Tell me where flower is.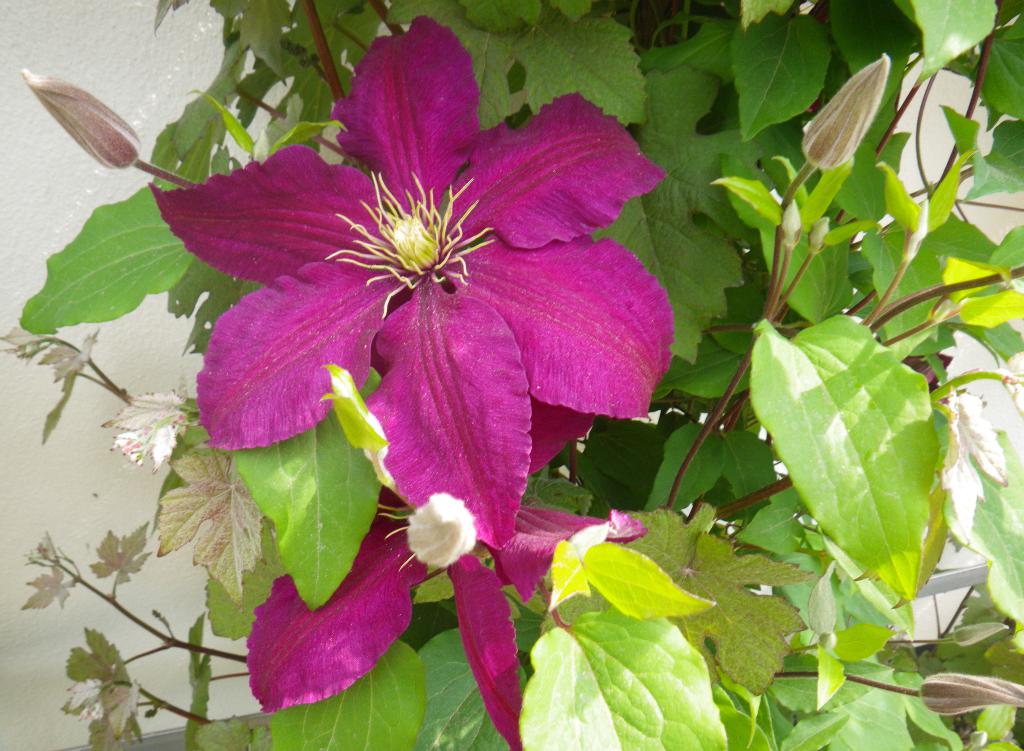
flower is at <box>189,38,667,552</box>.
